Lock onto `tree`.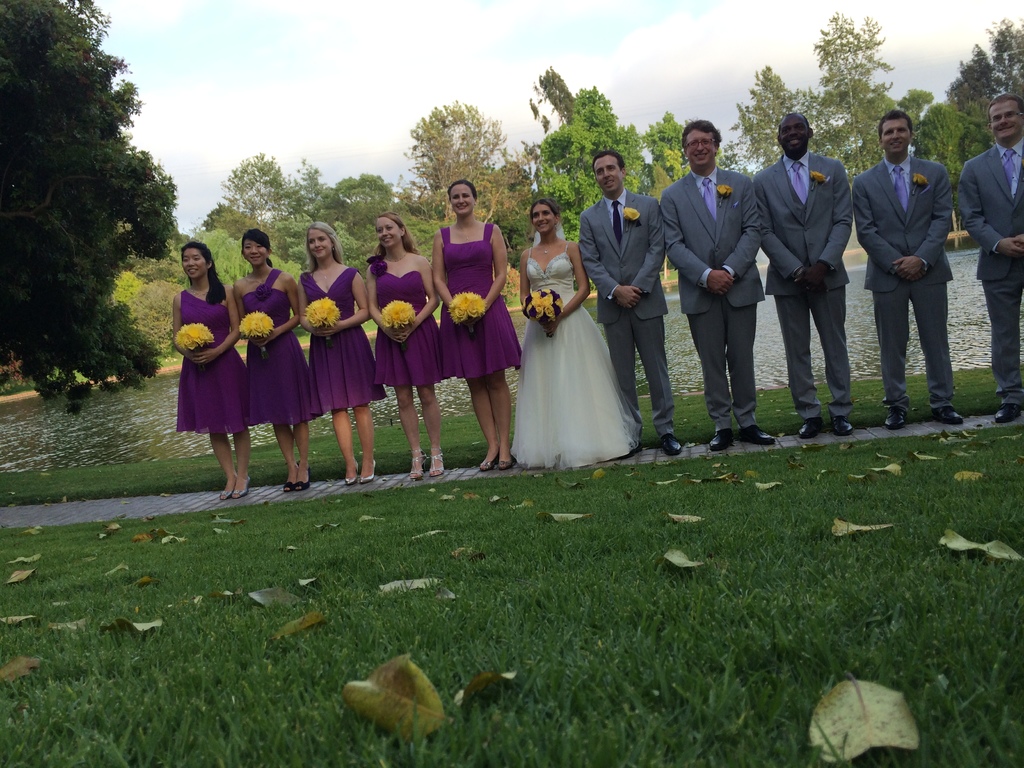
Locked: pyautogui.locateOnScreen(808, 5, 907, 172).
